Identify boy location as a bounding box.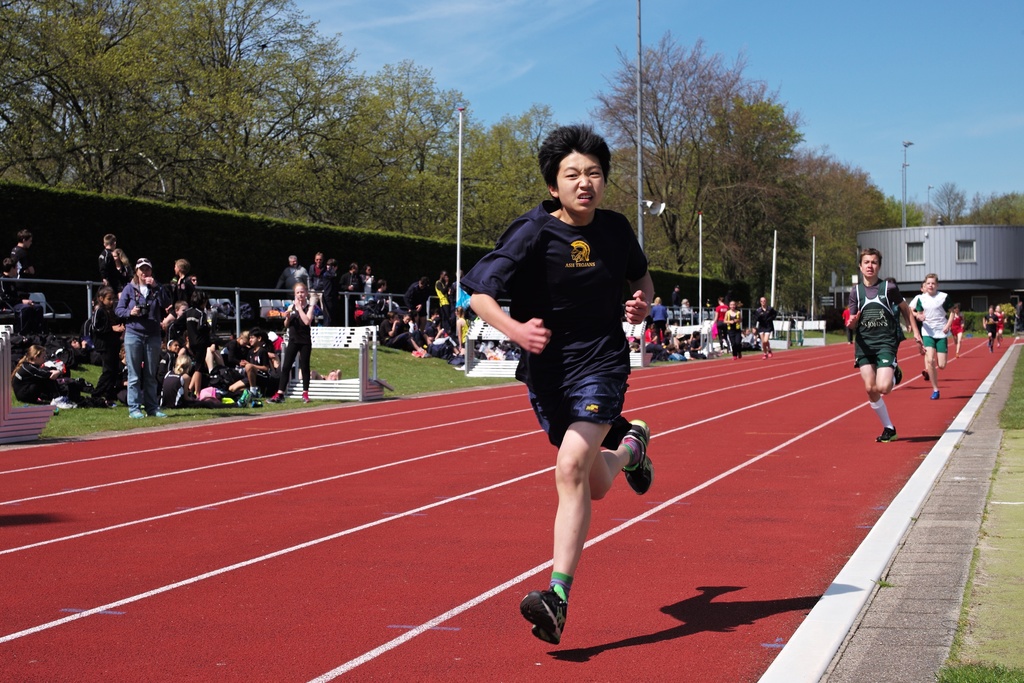
Rect(0, 259, 19, 310).
